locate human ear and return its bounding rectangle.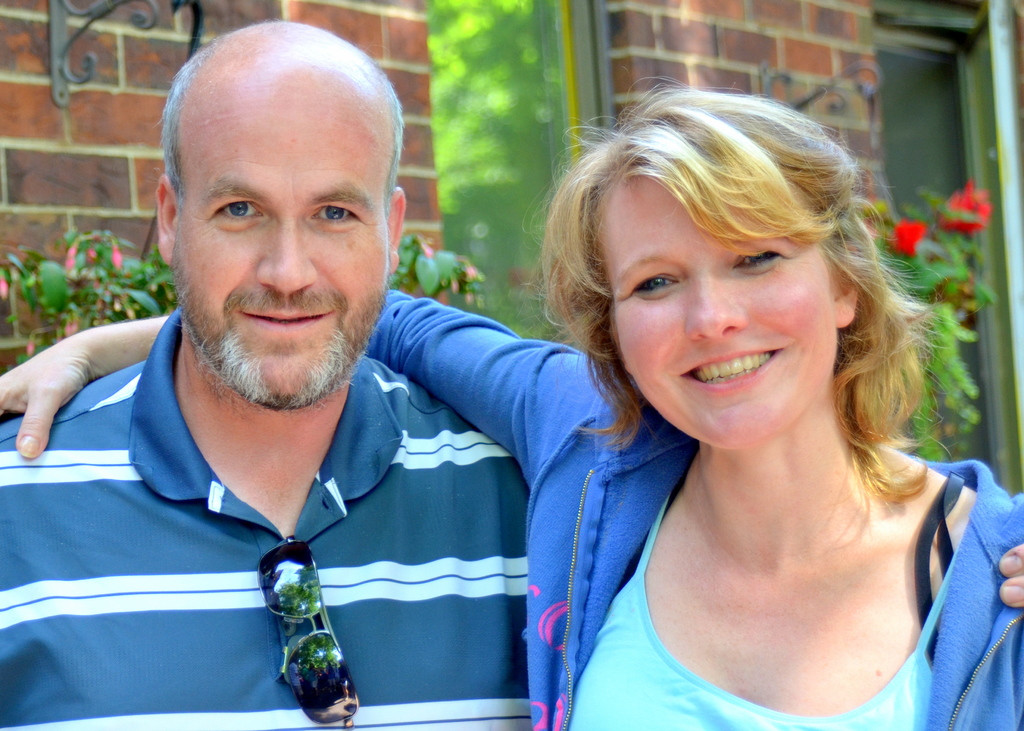
crop(387, 188, 405, 272).
